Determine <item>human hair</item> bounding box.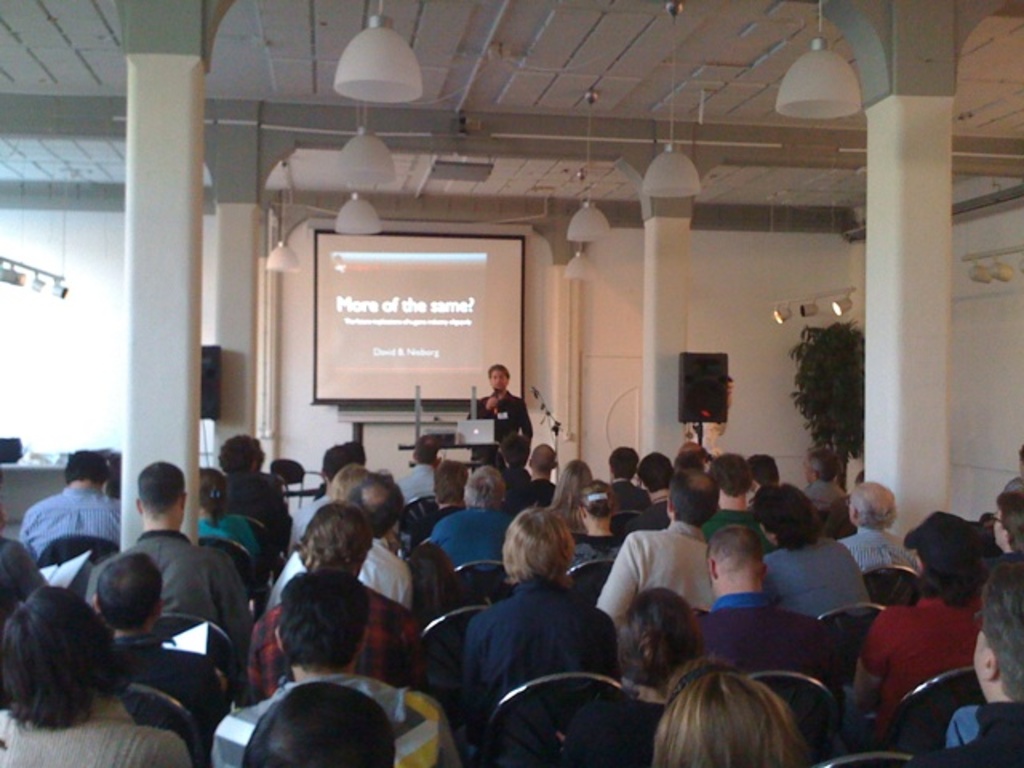
Determined: <region>709, 453, 750, 499</region>.
